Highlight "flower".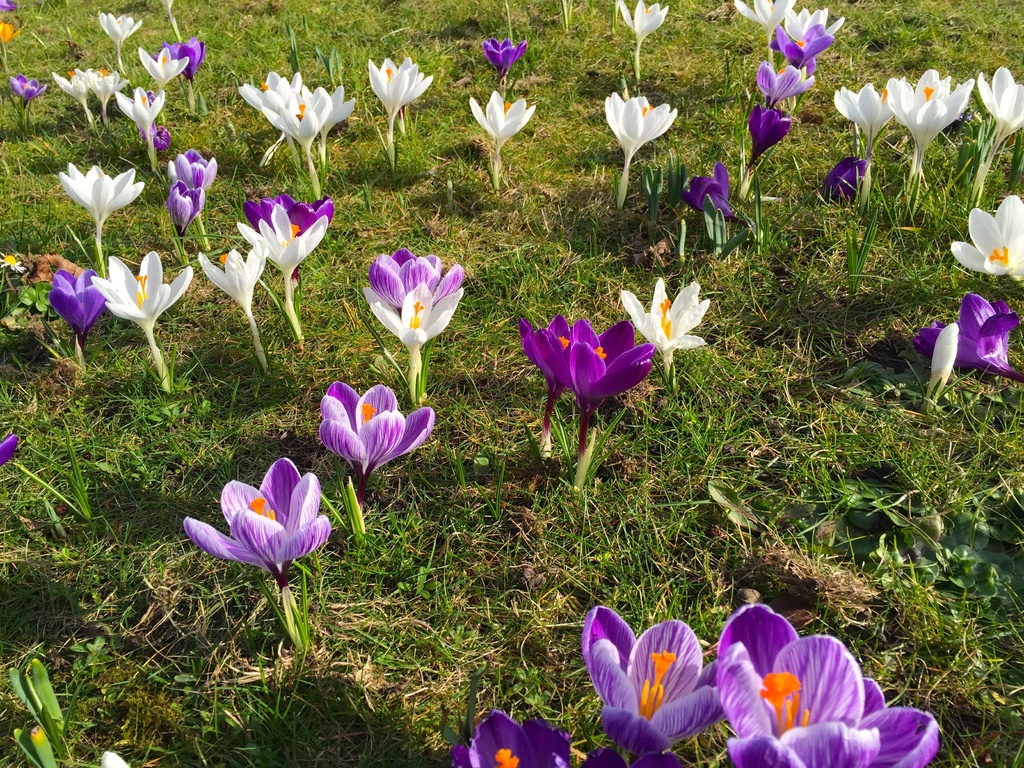
Highlighted region: (x1=911, y1=289, x2=1023, y2=379).
